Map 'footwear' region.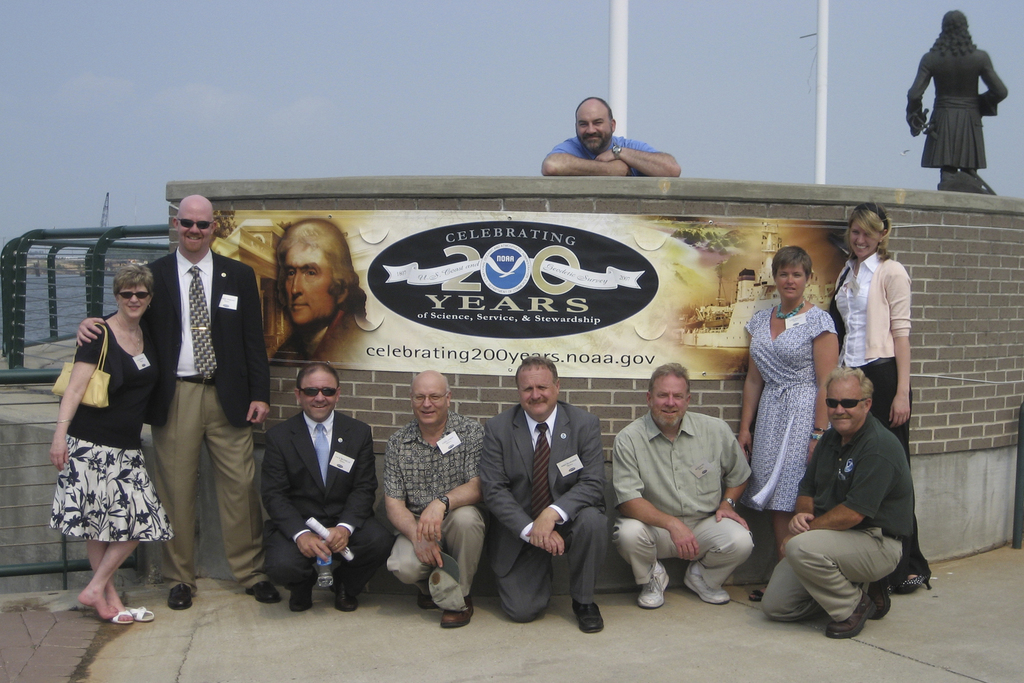
Mapped to (287,590,311,613).
